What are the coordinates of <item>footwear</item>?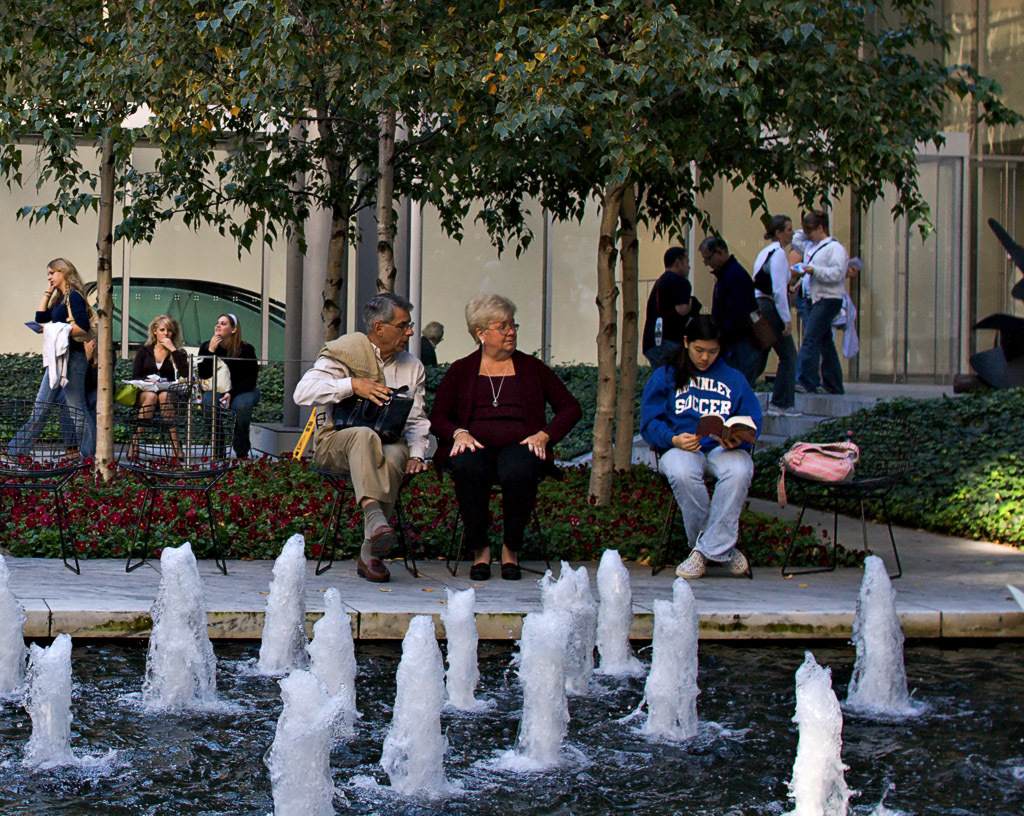
bbox=[675, 546, 720, 583].
